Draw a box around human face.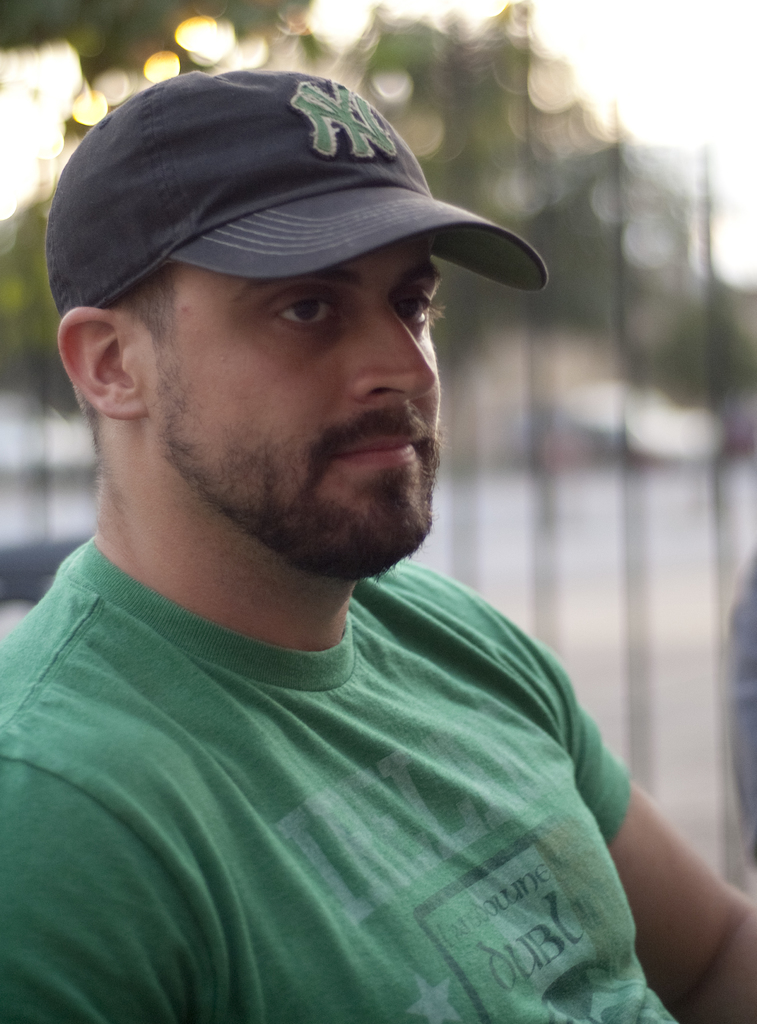
[x1=143, y1=228, x2=444, y2=584].
